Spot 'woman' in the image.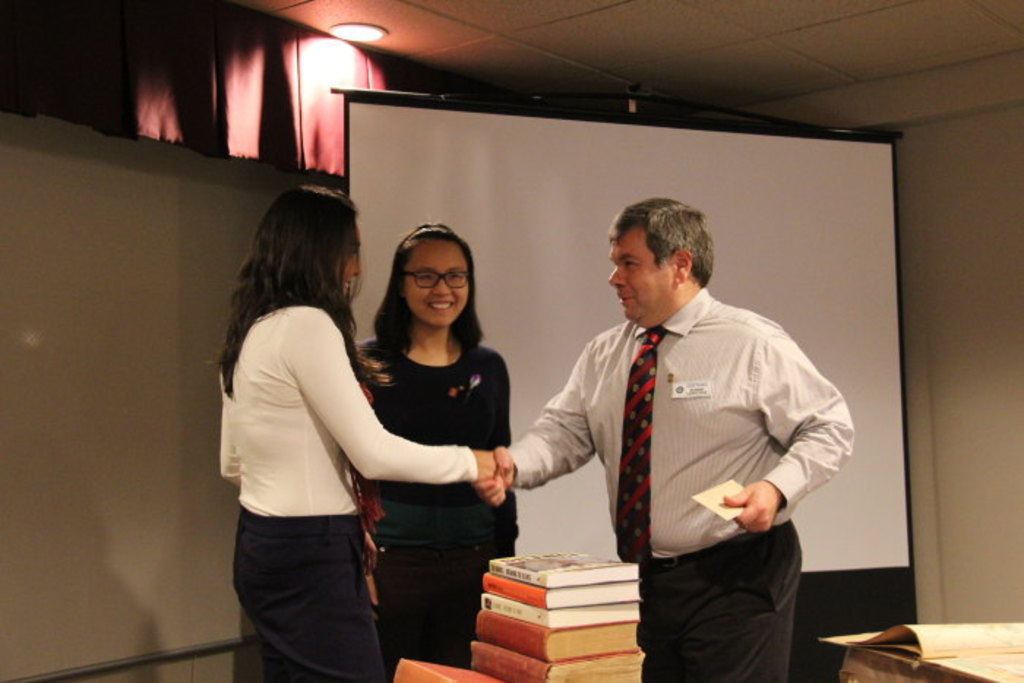
'woman' found at x1=351 y1=222 x2=515 y2=677.
